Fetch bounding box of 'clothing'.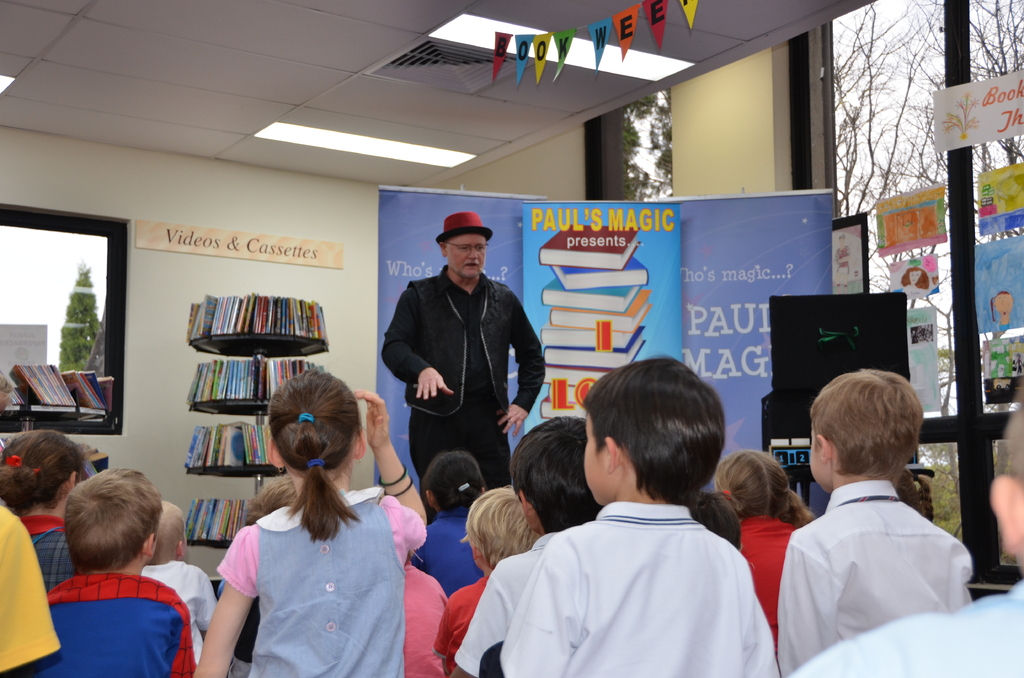
Bbox: crop(497, 501, 780, 677).
